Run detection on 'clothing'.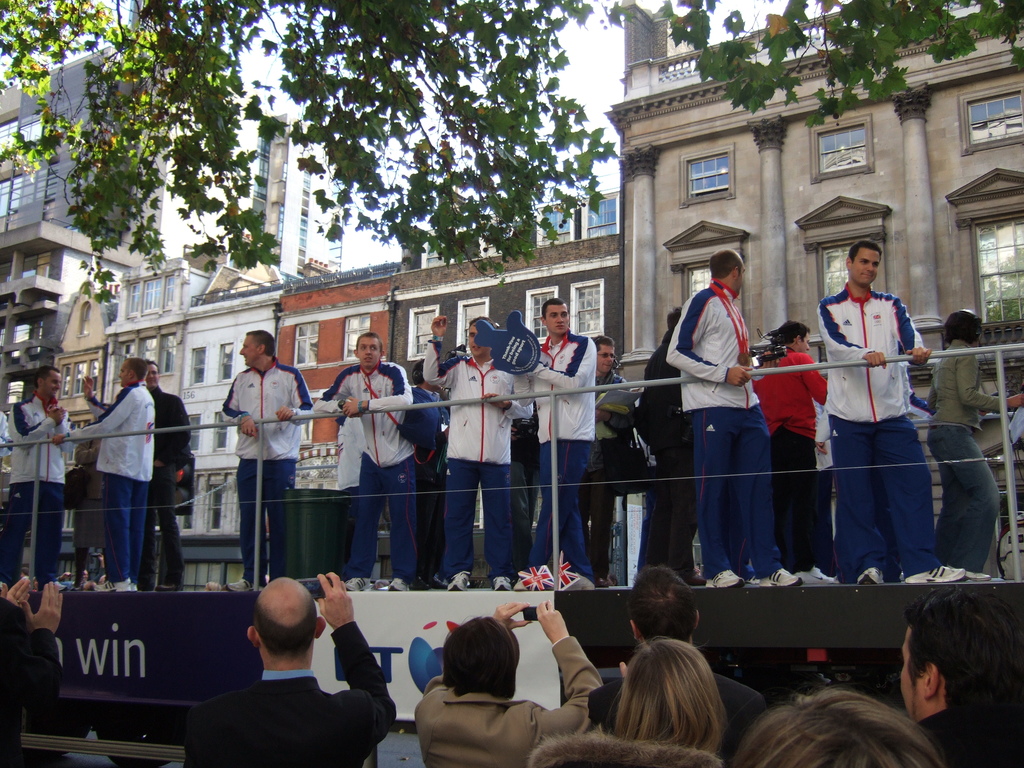
Result: crop(58, 384, 165, 487).
